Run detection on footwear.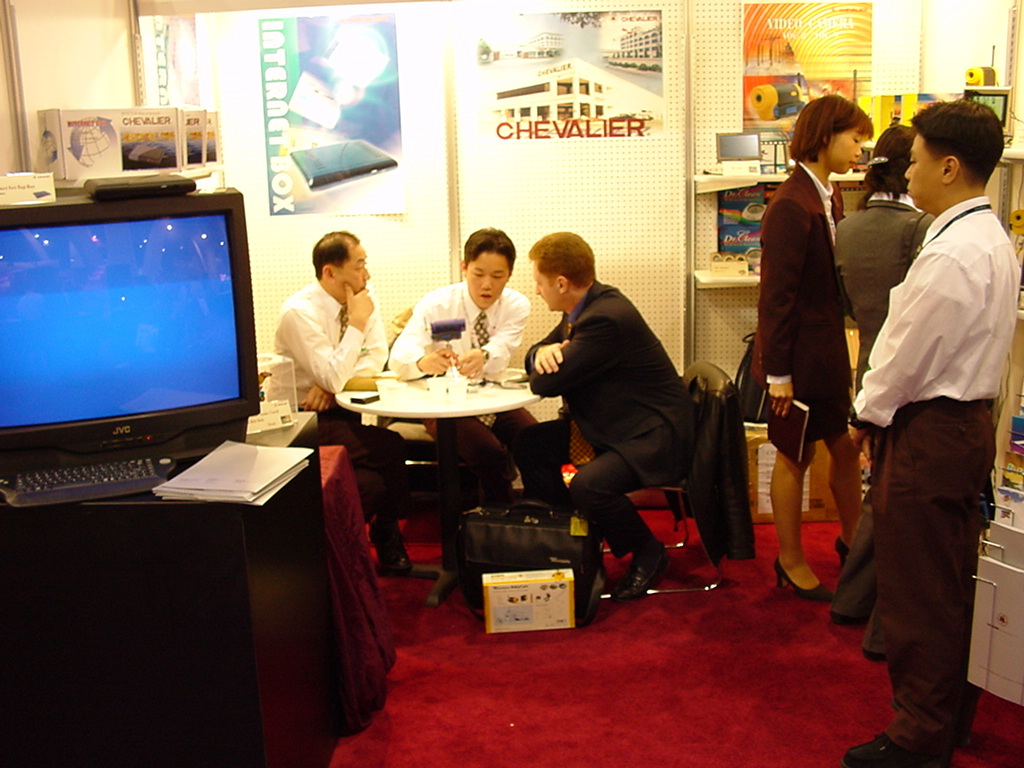
Result: [842, 730, 947, 767].
